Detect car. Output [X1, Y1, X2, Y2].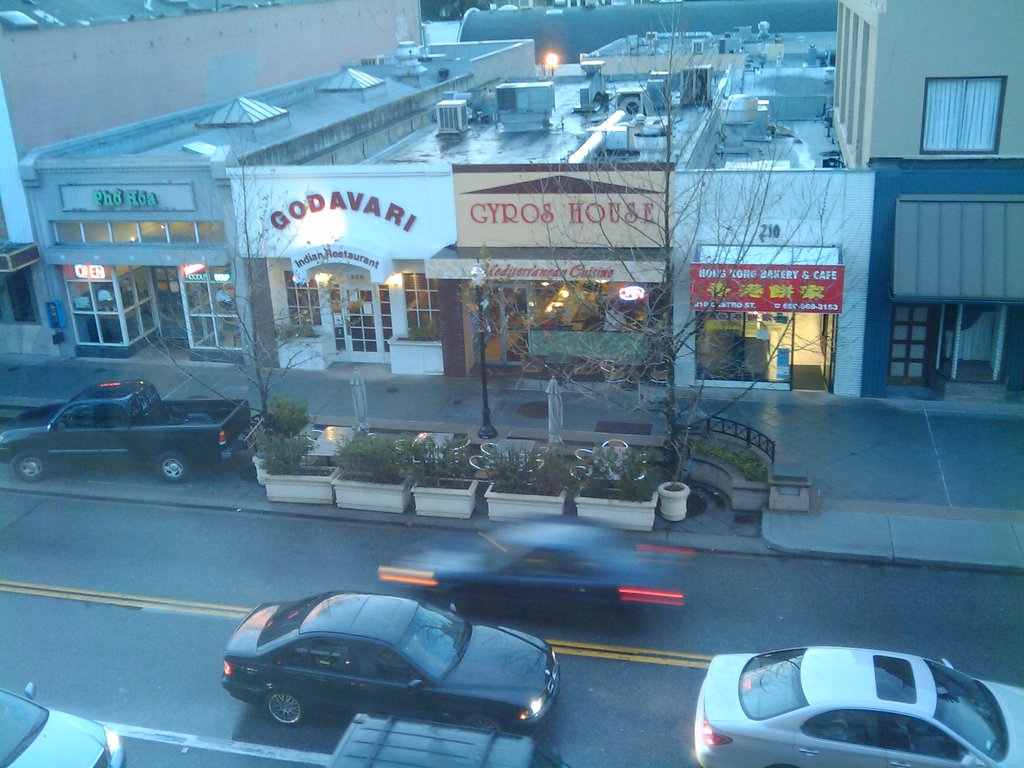
[323, 710, 570, 767].
